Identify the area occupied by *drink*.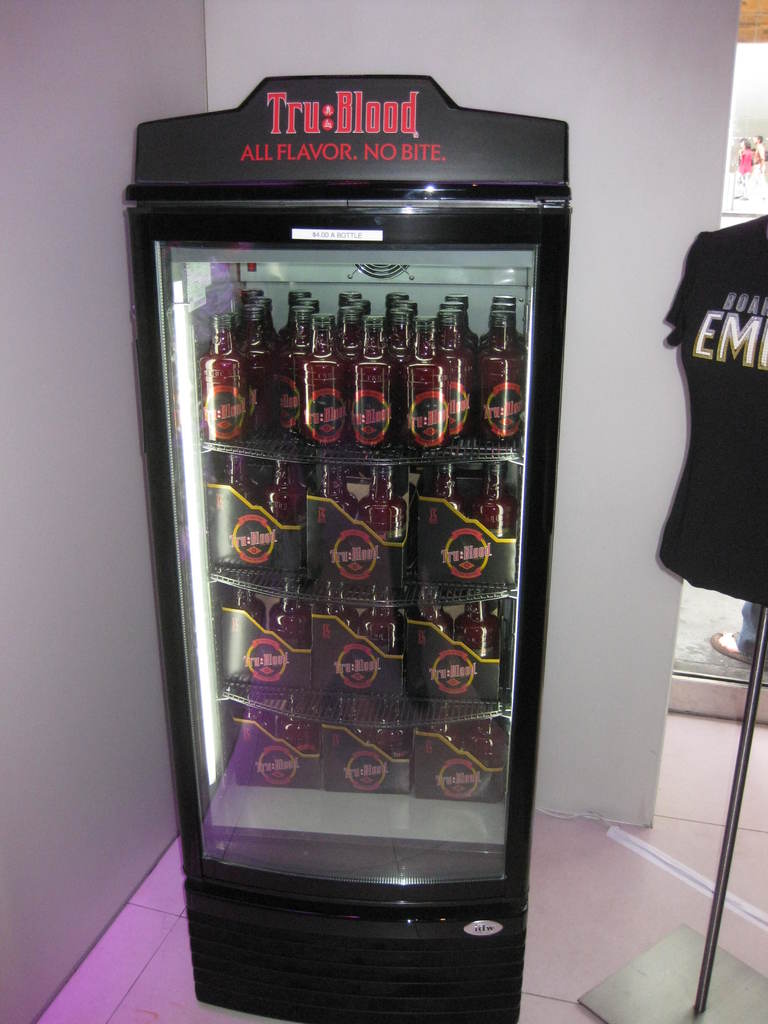
Area: x1=408, y1=586, x2=449, y2=640.
